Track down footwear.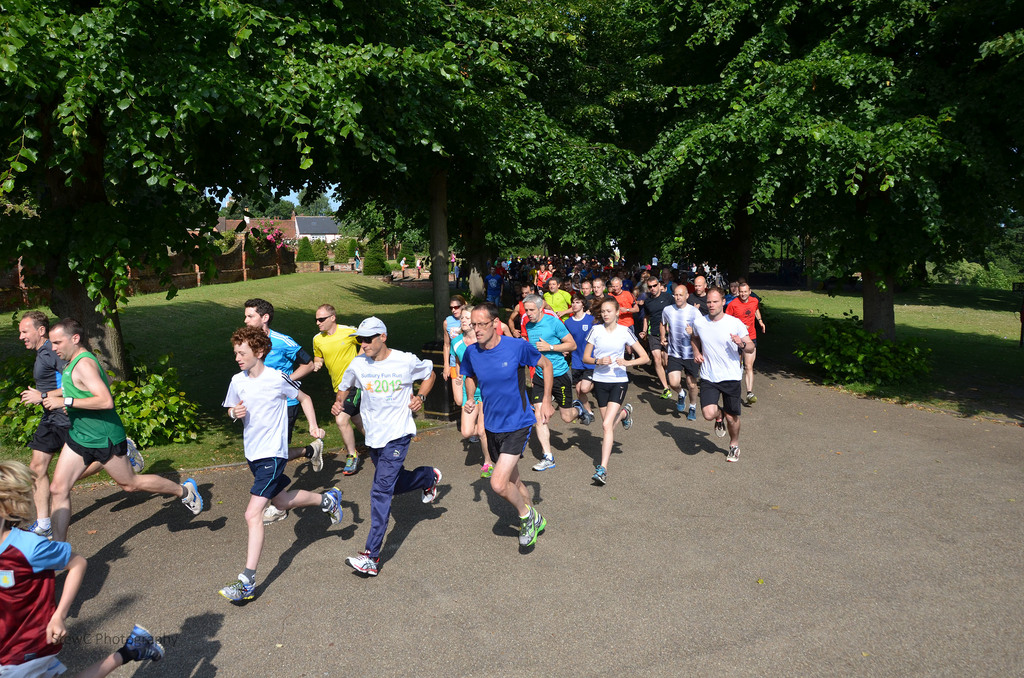
Tracked to (675,389,687,412).
